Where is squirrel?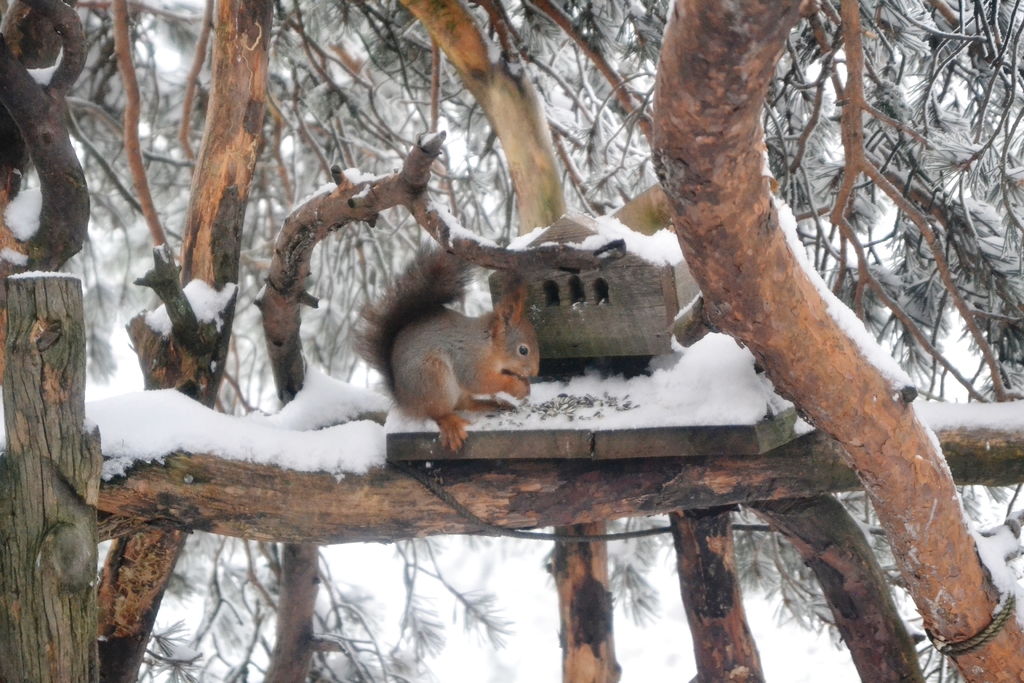
[x1=360, y1=247, x2=556, y2=458].
